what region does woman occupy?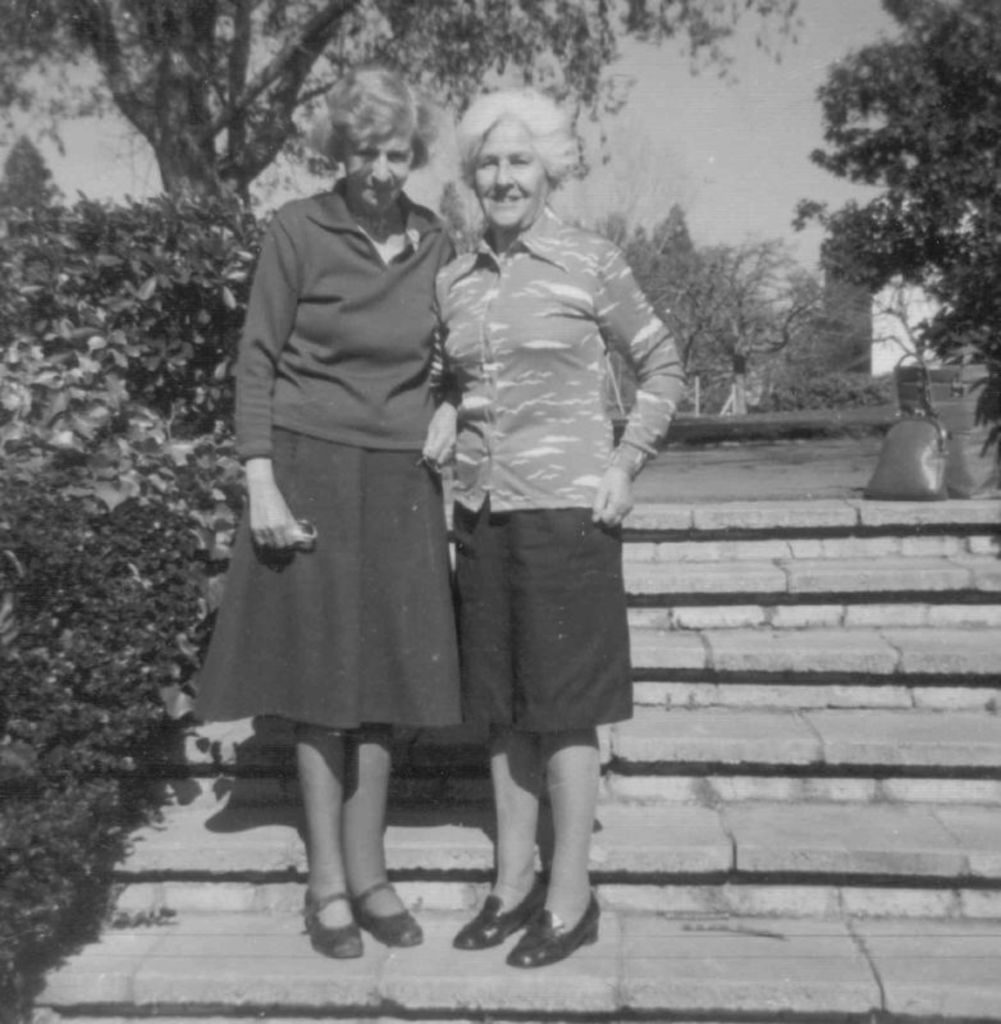
BBox(207, 110, 506, 905).
